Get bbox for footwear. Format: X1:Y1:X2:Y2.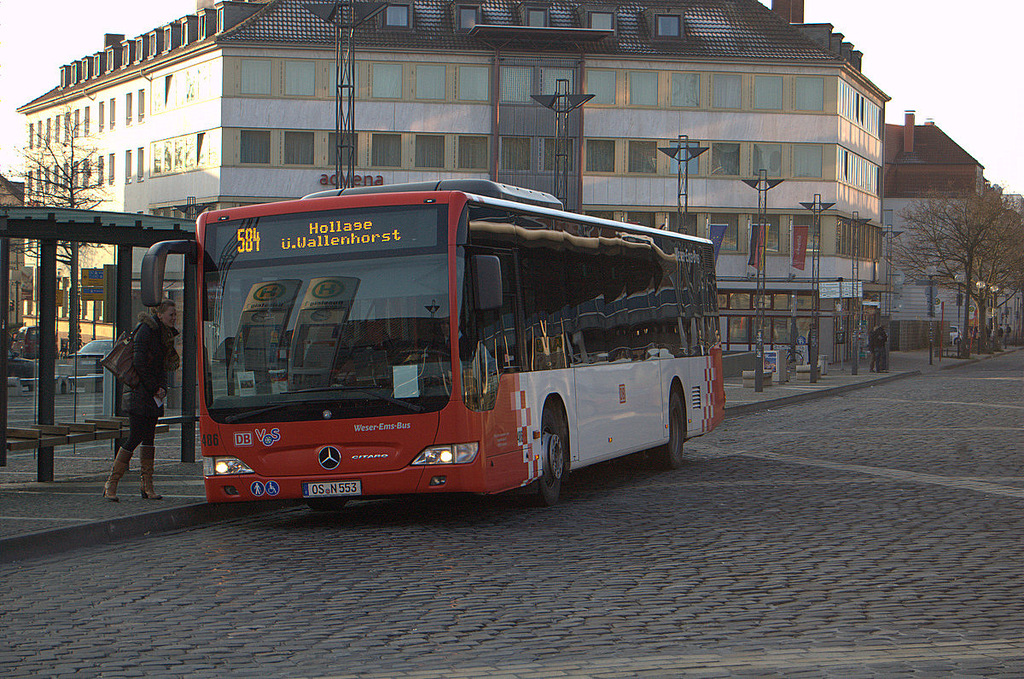
104:464:126:500.
